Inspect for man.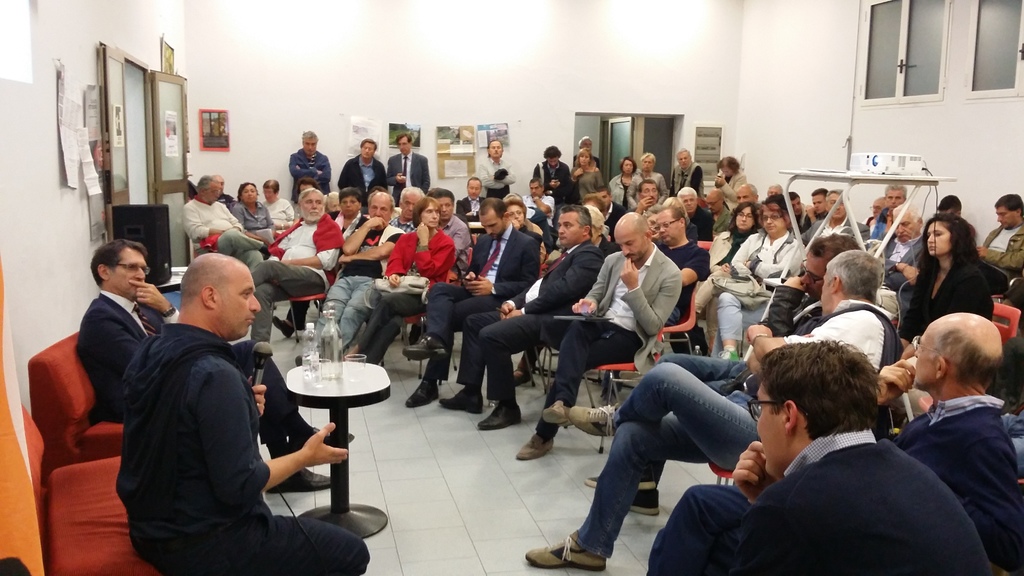
Inspection: x1=397, y1=200, x2=547, y2=412.
